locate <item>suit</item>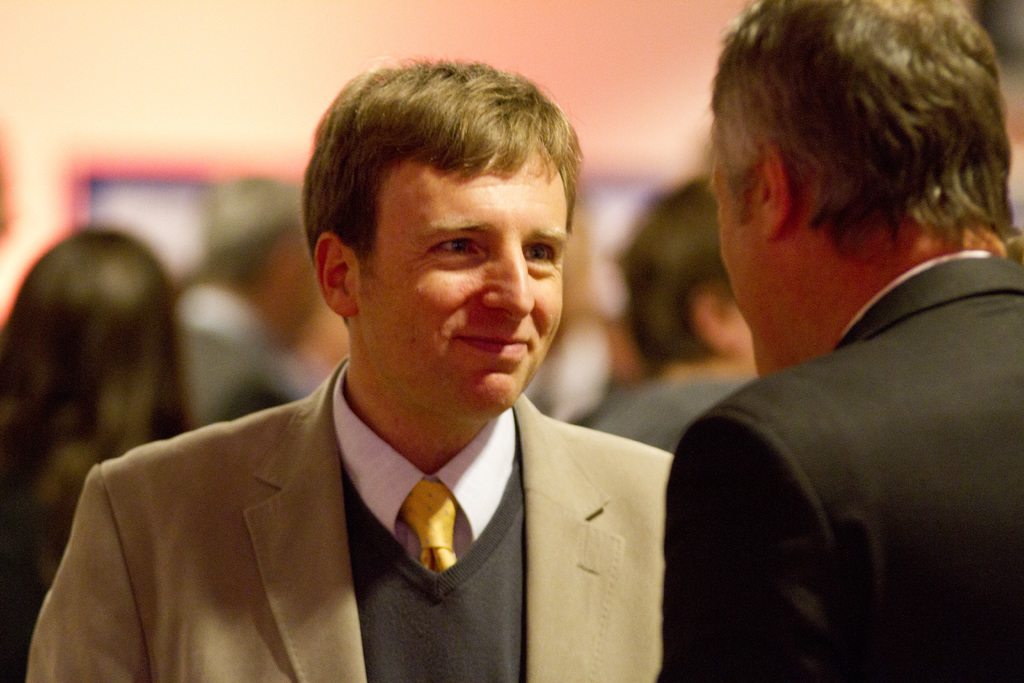
{"left": 29, "top": 359, "right": 676, "bottom": 682}
